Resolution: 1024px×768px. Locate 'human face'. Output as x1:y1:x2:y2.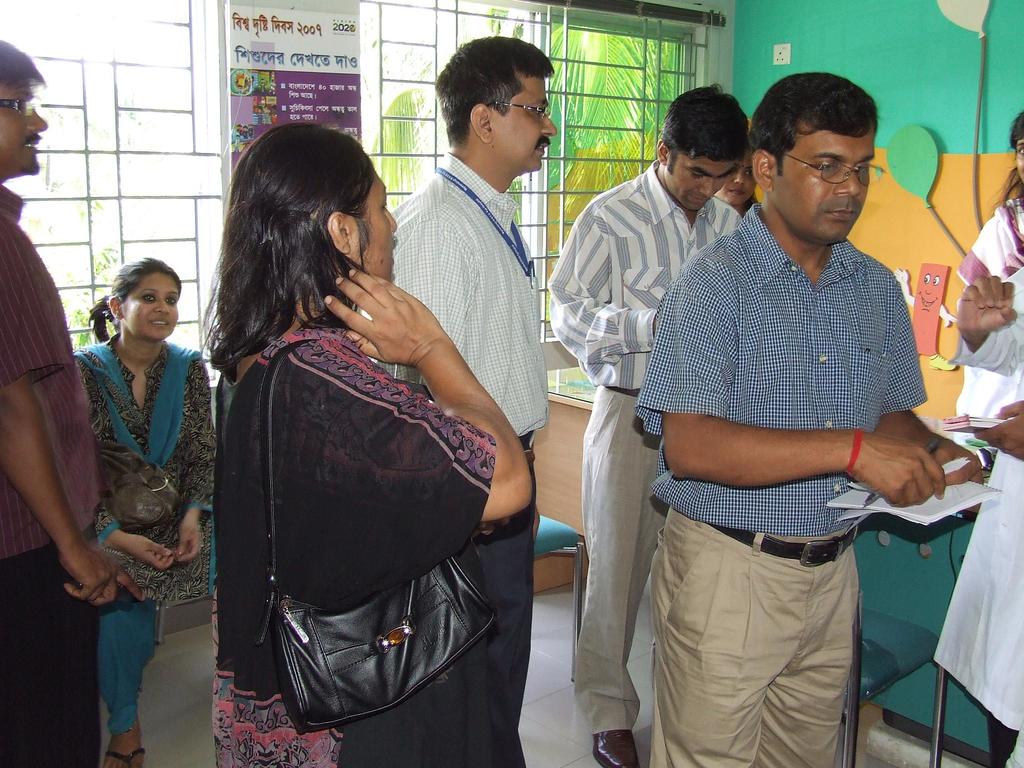
125:278:177:341.
